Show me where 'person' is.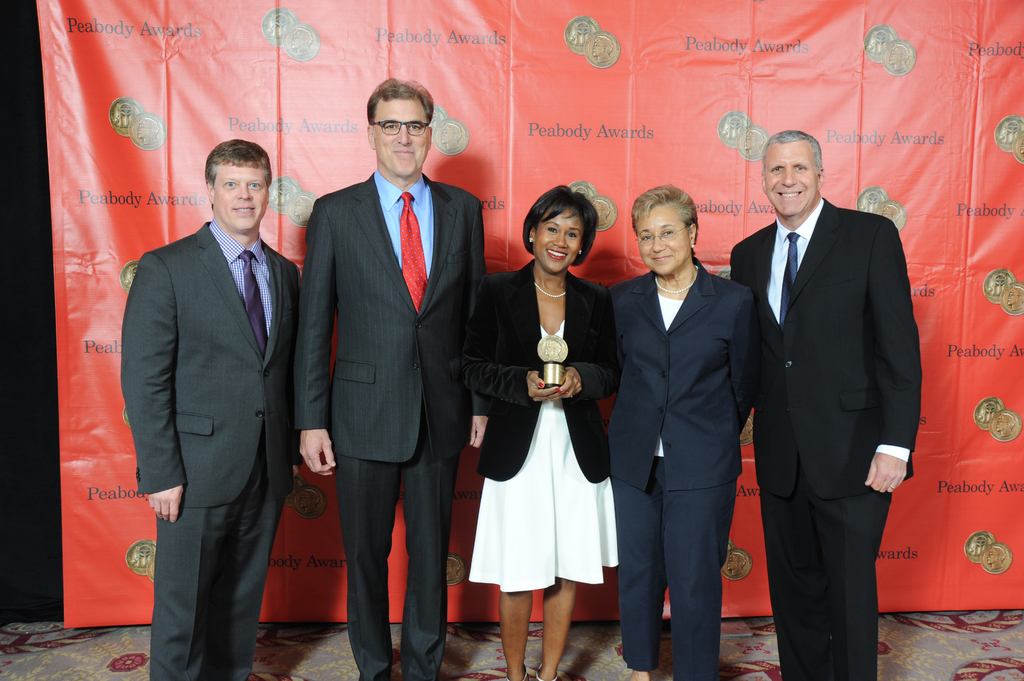
'person' is at 611/182/767/680.
